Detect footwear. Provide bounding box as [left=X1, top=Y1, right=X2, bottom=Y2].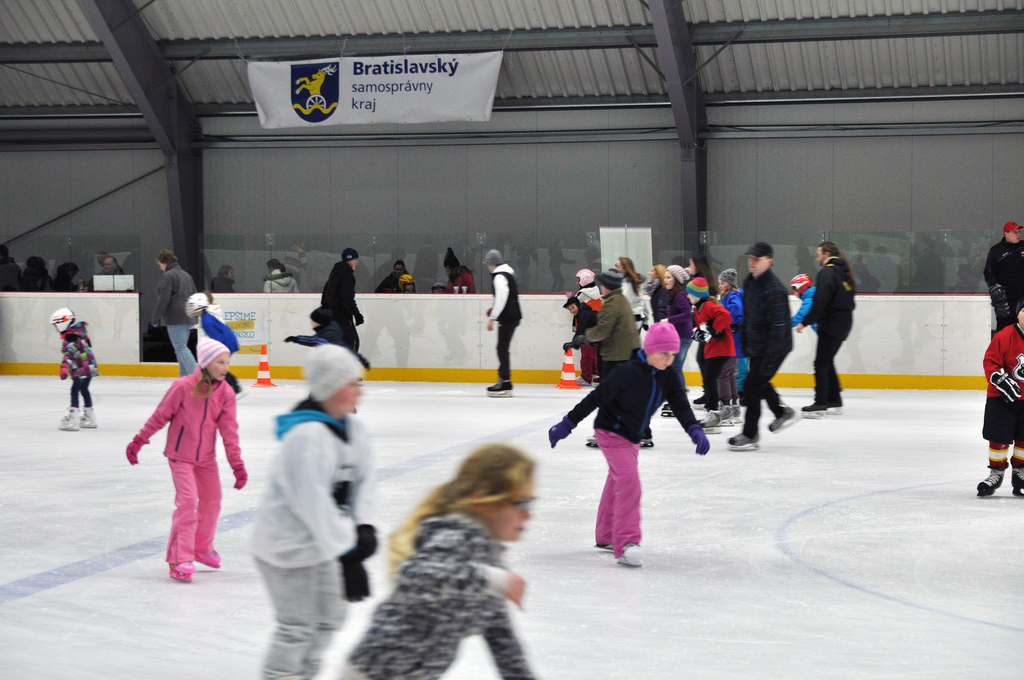
[left=545, top=429, right=556, bottom=448].
